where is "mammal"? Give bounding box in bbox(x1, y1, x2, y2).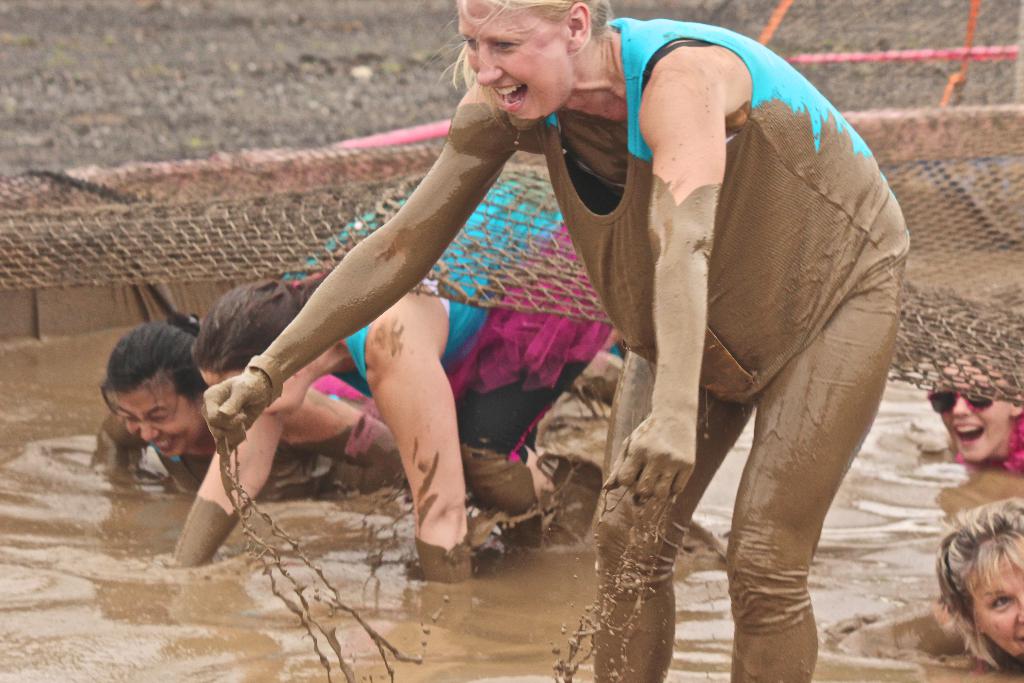
bbox(925, 346, 1023, 480).
